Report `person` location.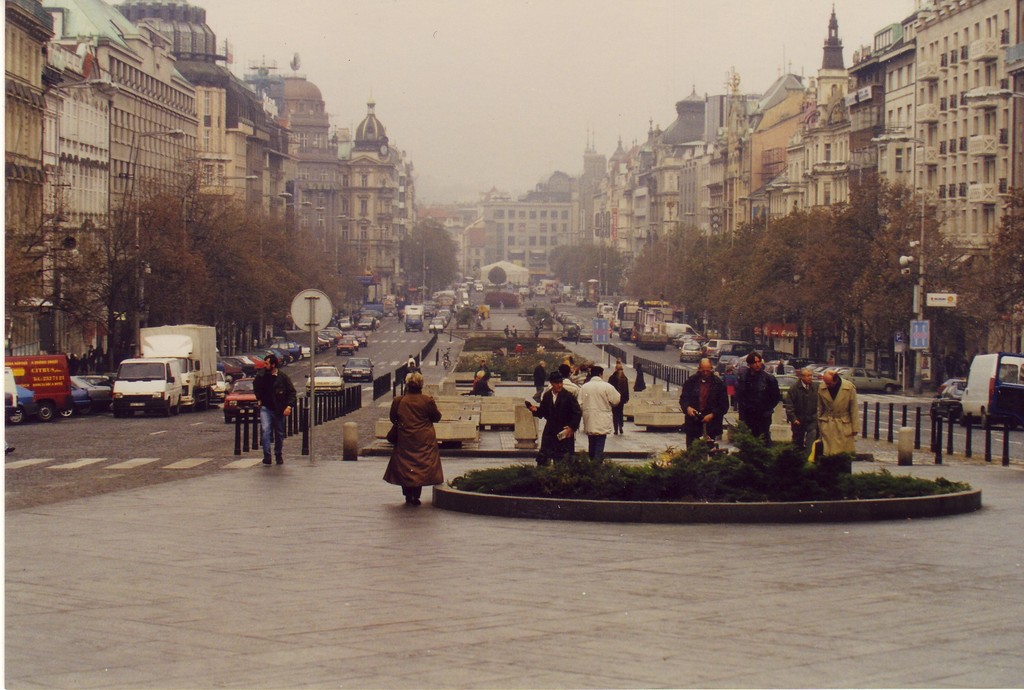
Report: box(527, 365, 576, 477).
